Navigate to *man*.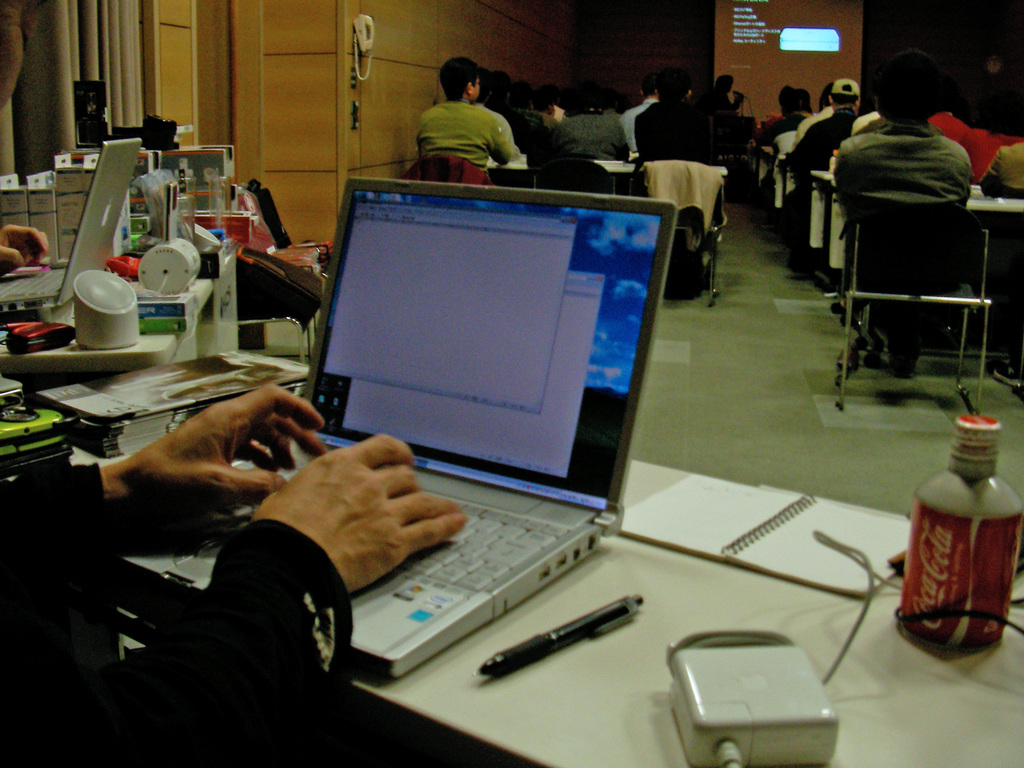
Navigation target: detection(828, 60, 973, 223).
